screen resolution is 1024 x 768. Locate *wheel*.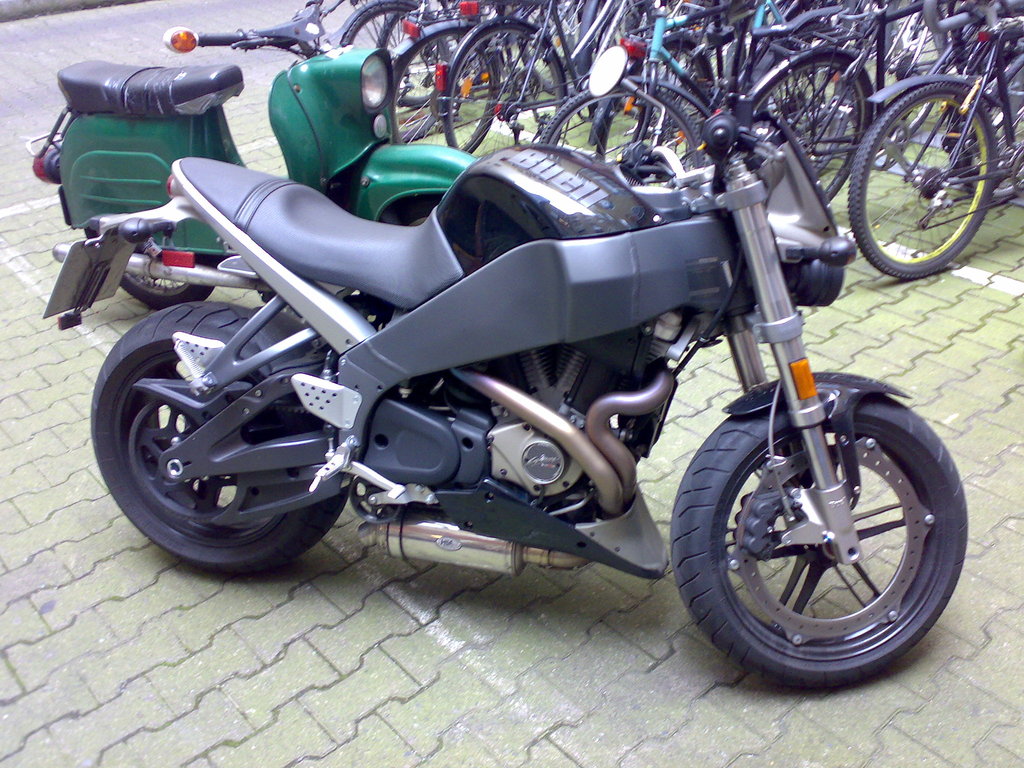
[122,259,221,307].
